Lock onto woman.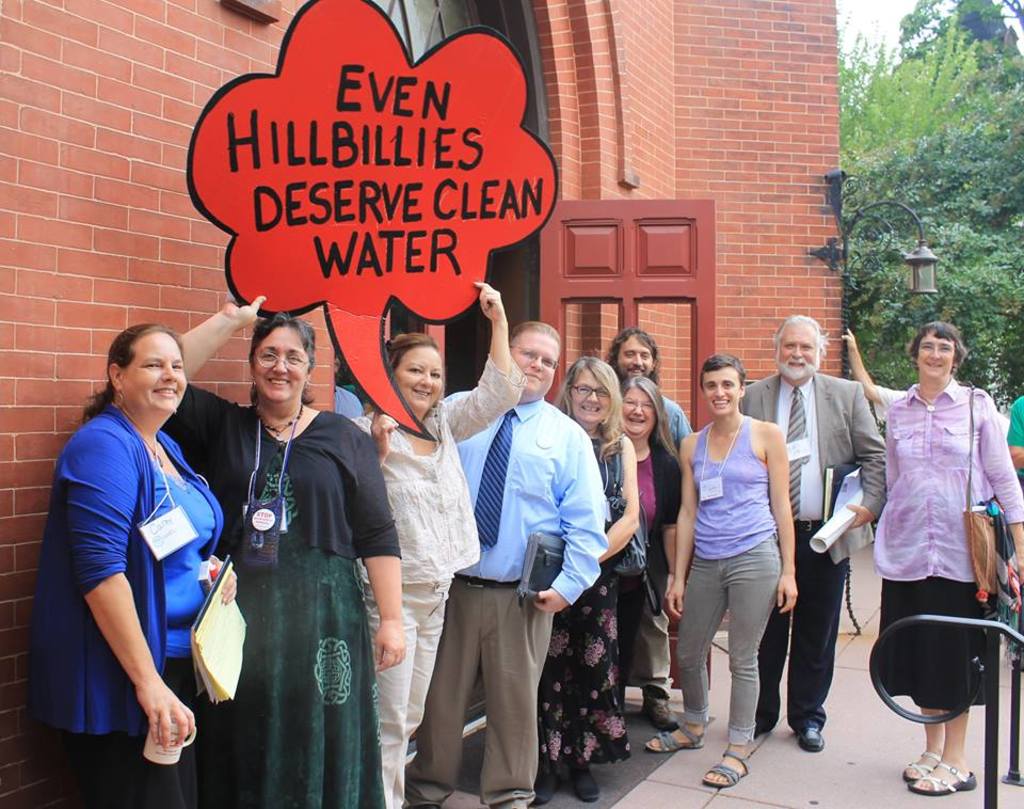
Locked: pyautogui.locateOnScreen(35, 319, 243, 808).
